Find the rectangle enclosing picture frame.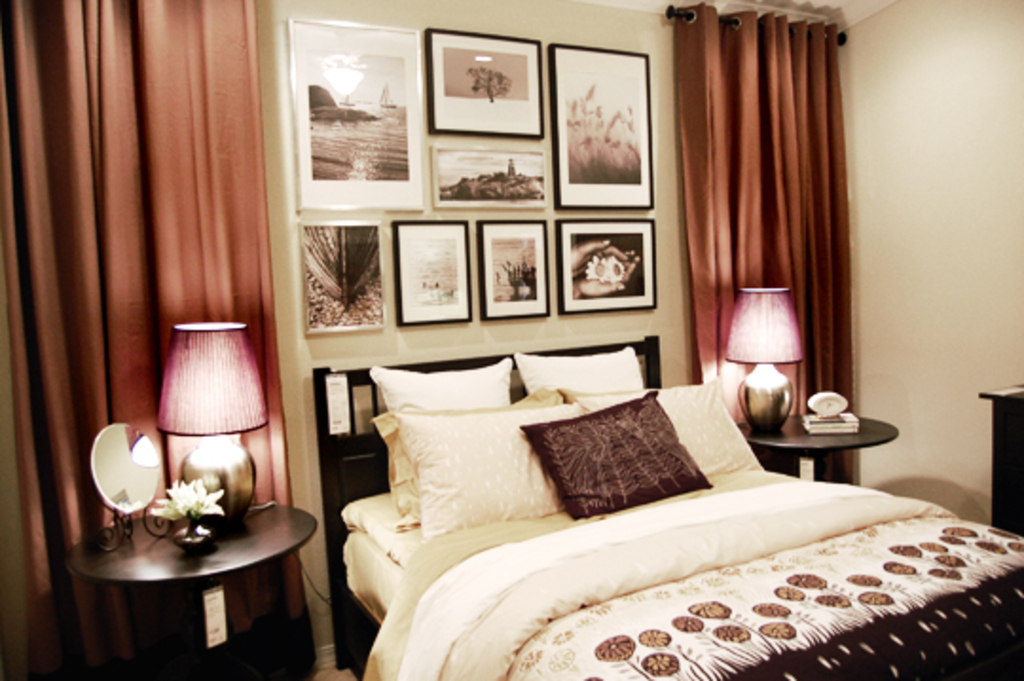
<box>556,214,664,309</box>.
